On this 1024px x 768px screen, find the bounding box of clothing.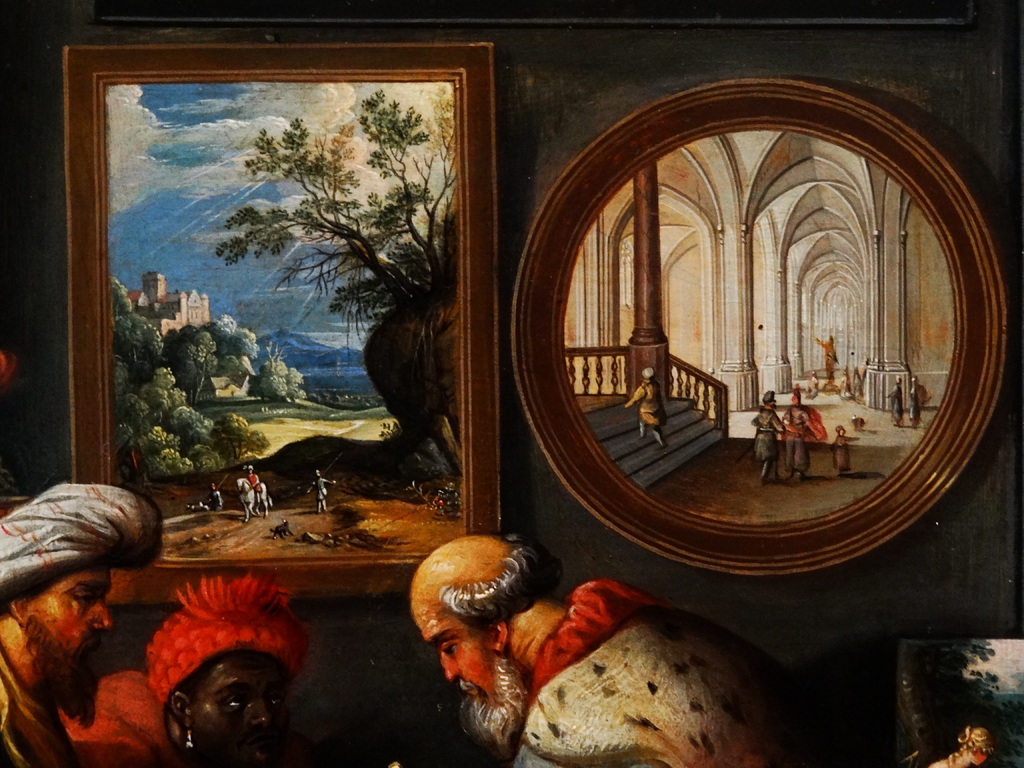
Bounding box: (x1=508, y1=572, x2=779, y2=767).
